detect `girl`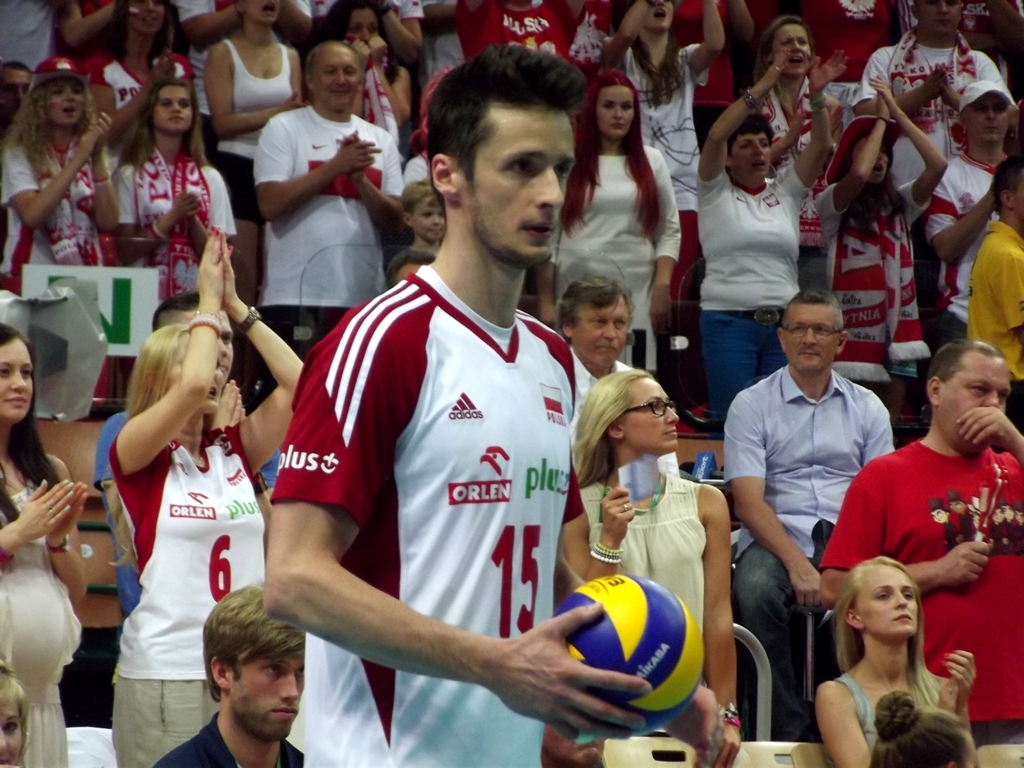
l=1, t=324, r=82, b=767
